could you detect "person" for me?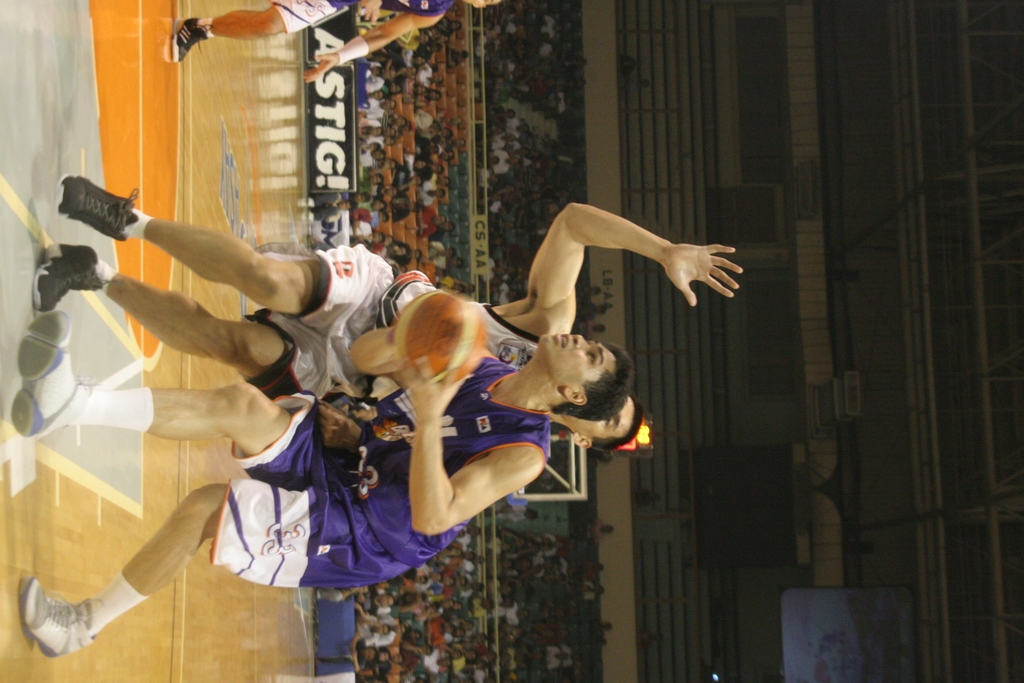
Detection result: (x1=31, y1=167, x2=740, y2=448).
